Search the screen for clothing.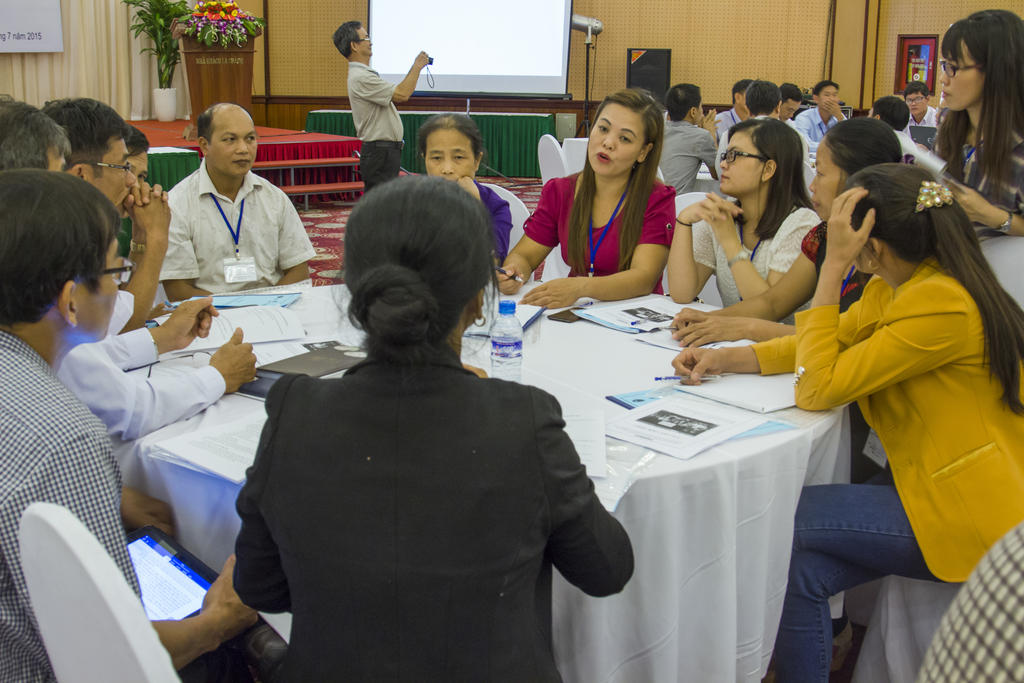
Found at pyautogui.locateOnScreen(0, 347, 145, 682).
